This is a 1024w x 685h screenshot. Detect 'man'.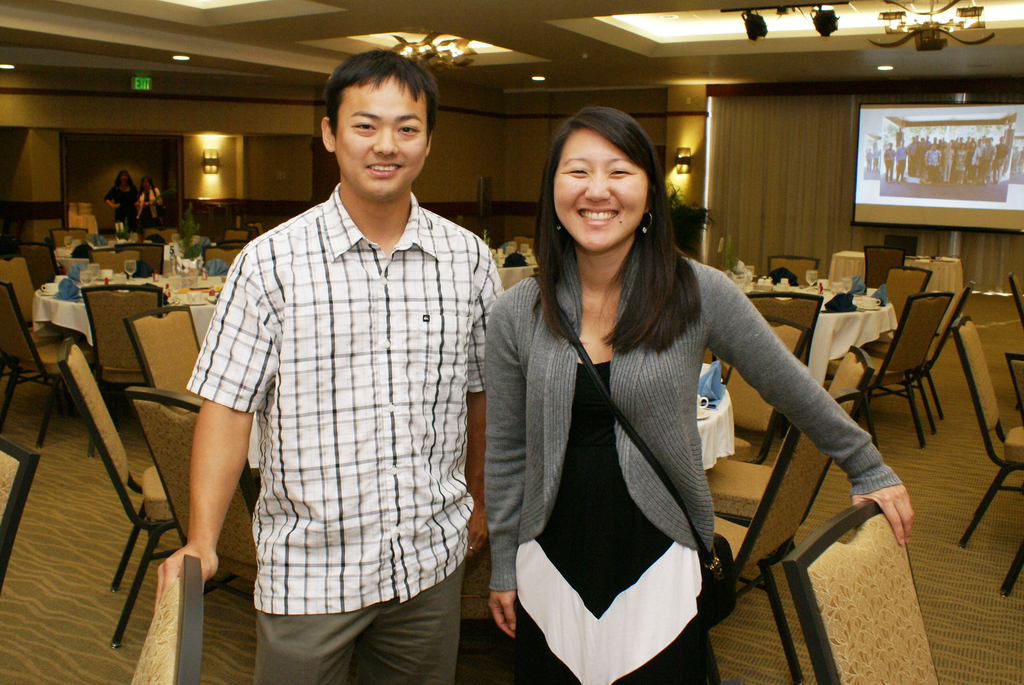
(972, 145, 980, 176).
